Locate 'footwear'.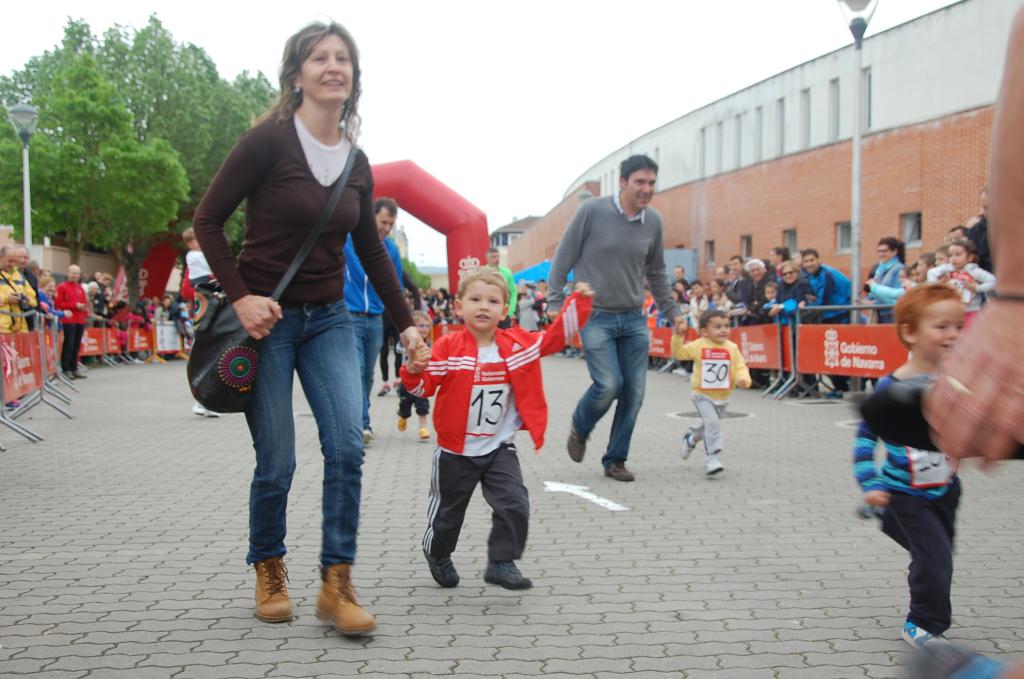
Bounding box: [59, 368, 89, 381].
